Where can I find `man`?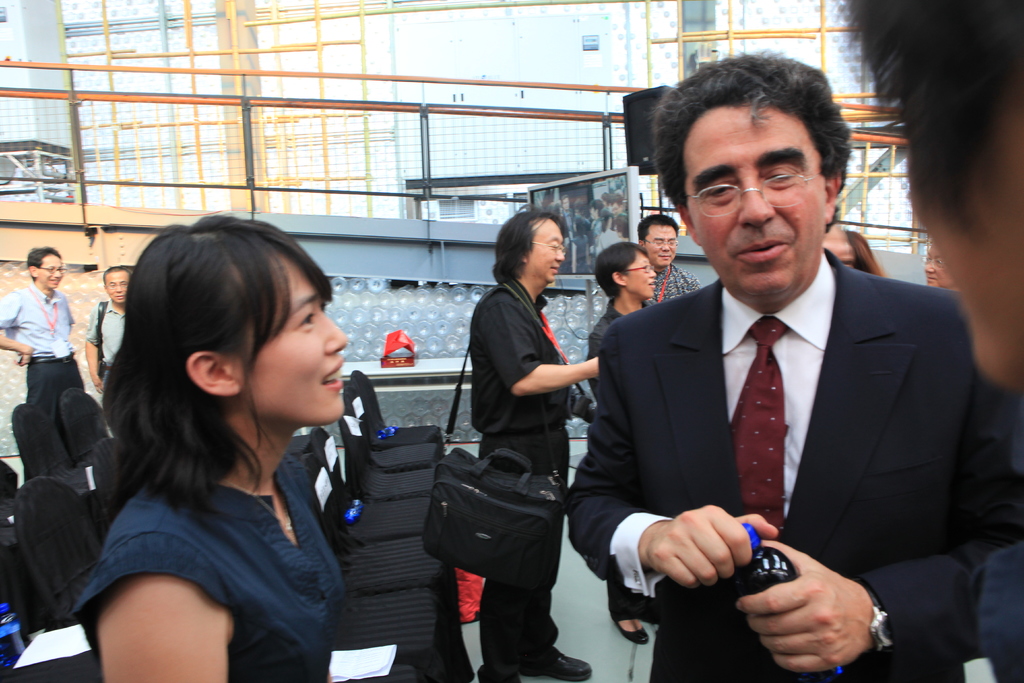
You can find it at bbox=[464, 204, 605, 682].
